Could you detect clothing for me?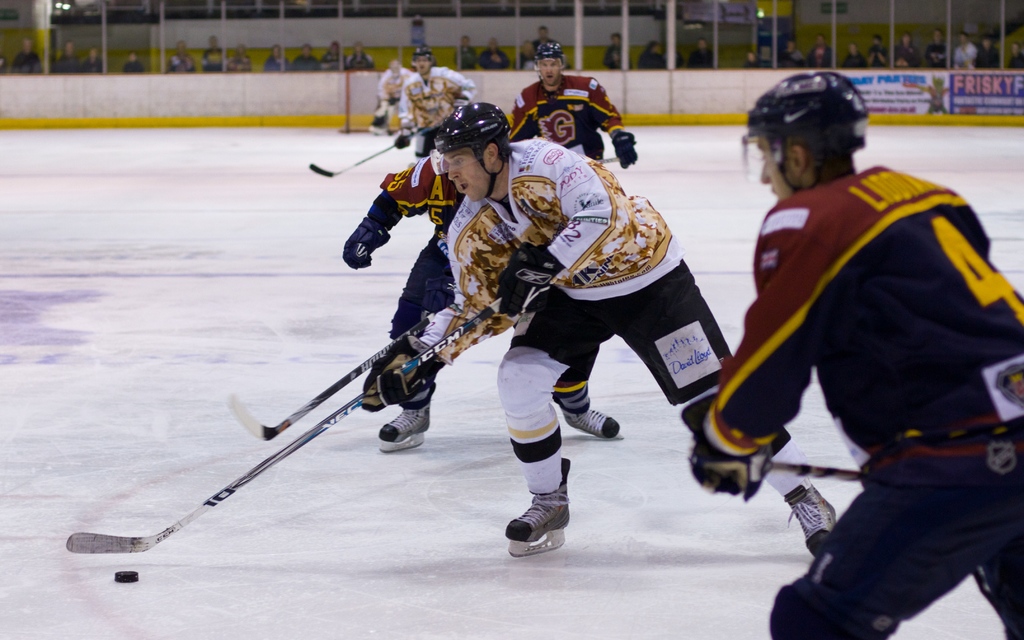
Detection result: locate(719, 79, 1003, 639).
